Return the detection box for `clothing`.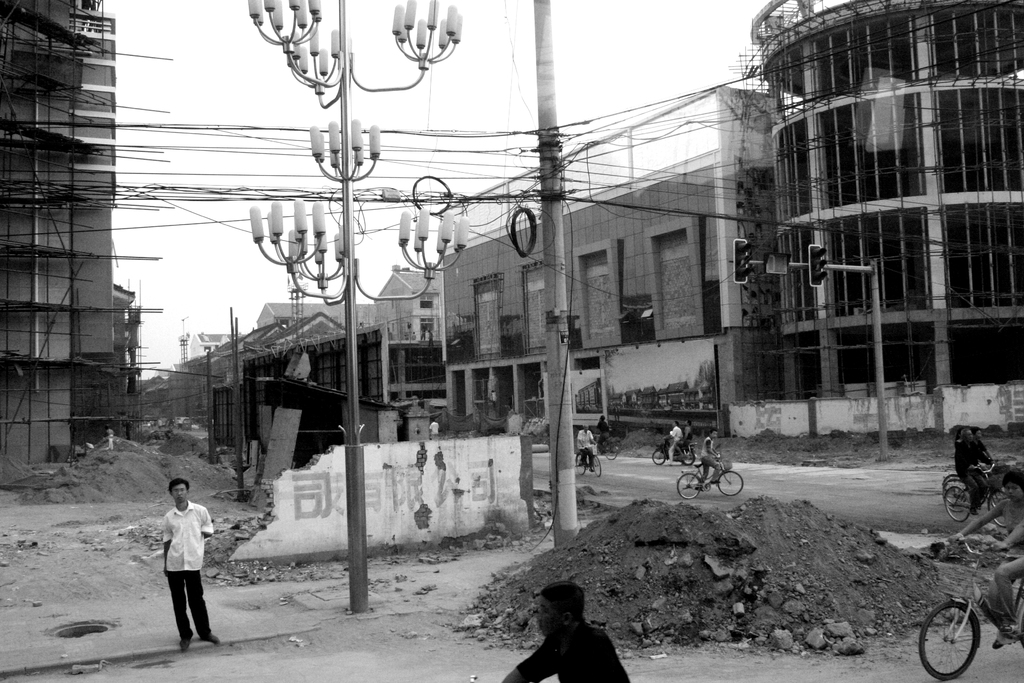
locate(664, 422, 683, 461).
